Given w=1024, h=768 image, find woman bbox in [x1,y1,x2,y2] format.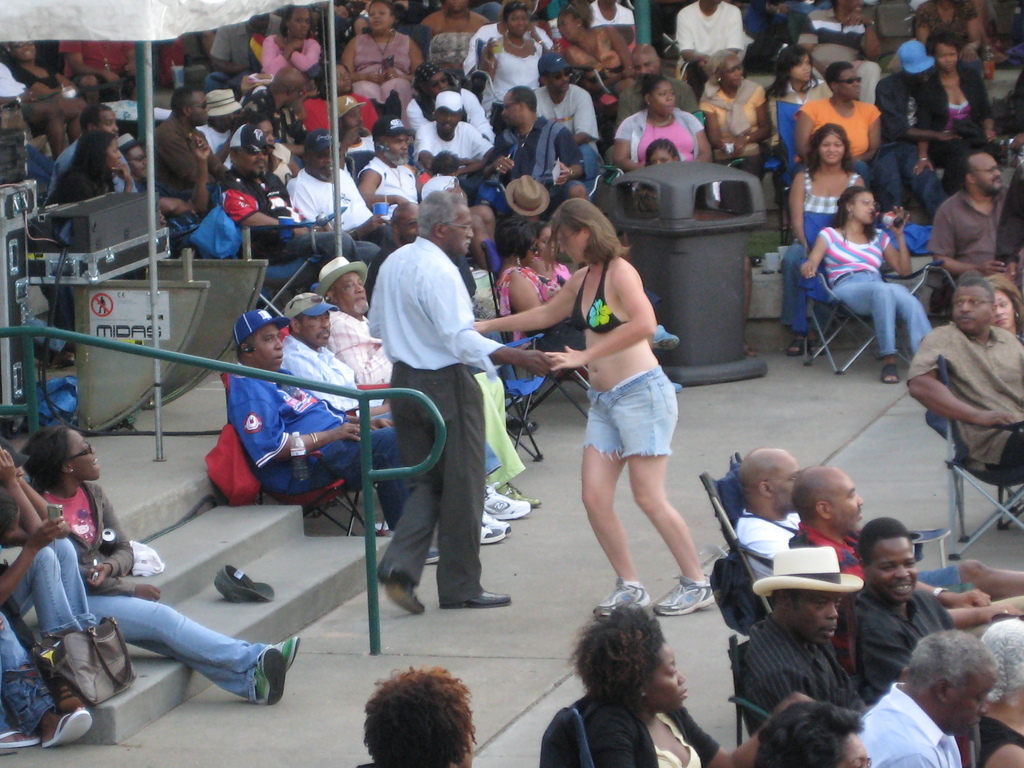
[700,48,776,184].
